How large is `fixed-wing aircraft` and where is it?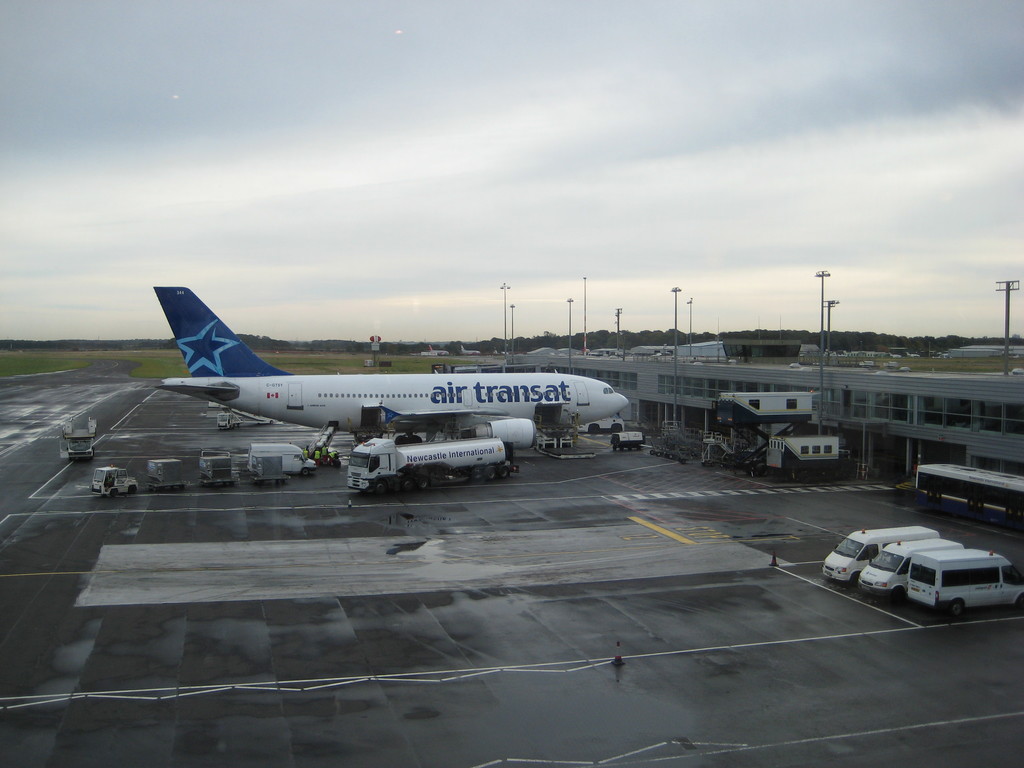
Bounding box: <bbox>905, 351, 921, 360</bbox>.
